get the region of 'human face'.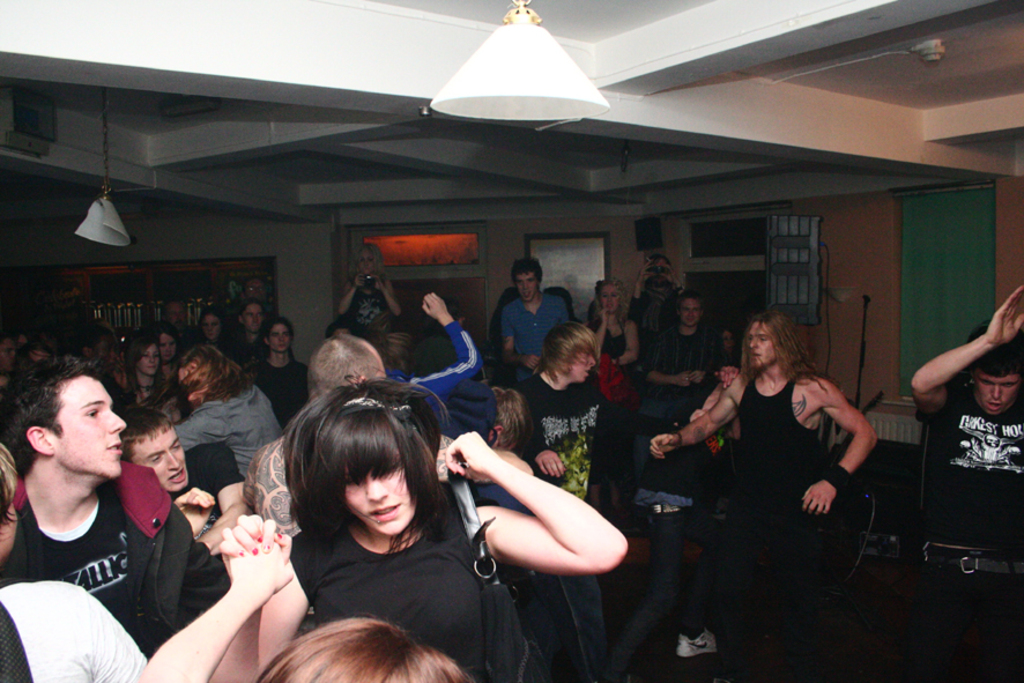
164/333/180/357.
